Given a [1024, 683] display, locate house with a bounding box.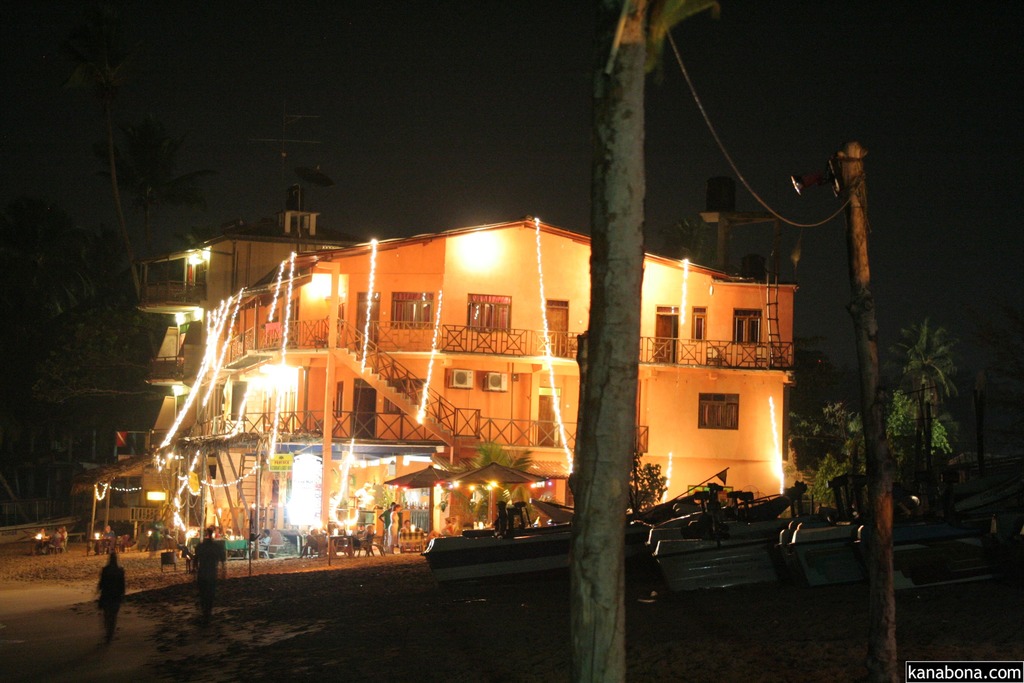
Located: [x1=150, y1=213, x2=798, y2=531].
